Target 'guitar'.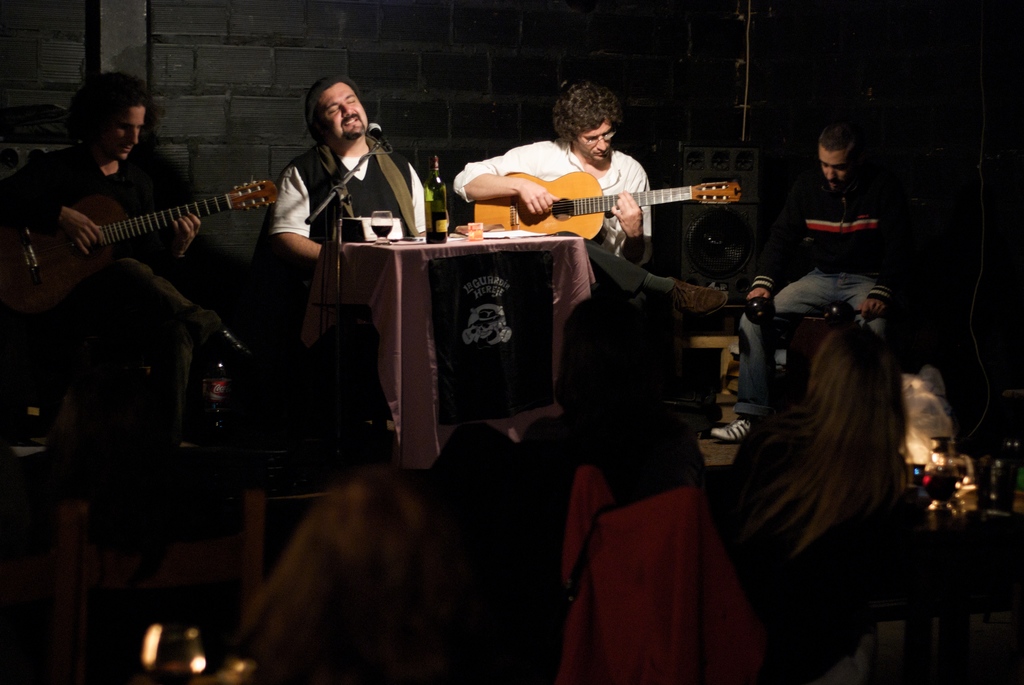
Target region: <bbox>479, 170, 738, 243</bbox>.
